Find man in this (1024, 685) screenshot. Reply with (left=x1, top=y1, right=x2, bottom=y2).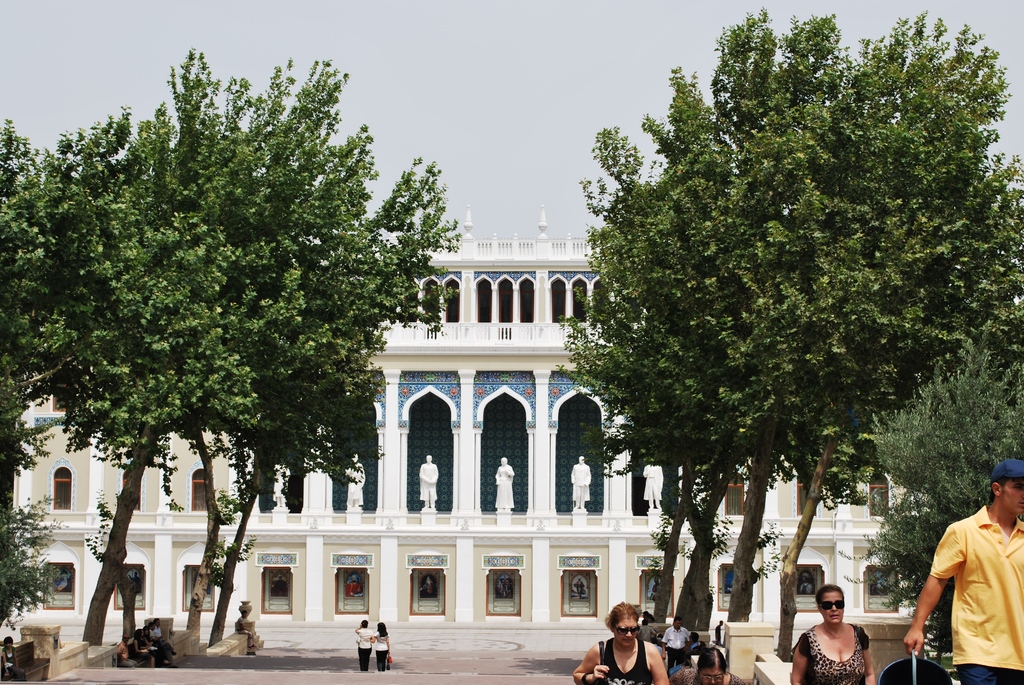
(left=665, top=631, right=699, bottom=675).
